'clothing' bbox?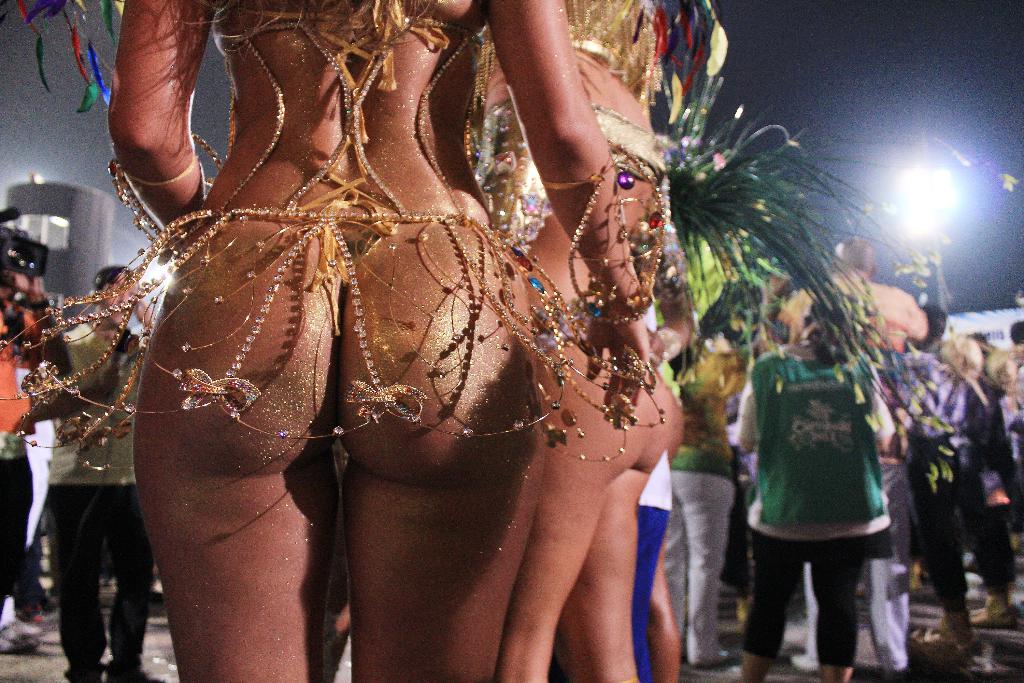
(x1=732, y1=340, x2=898, y2=539)
